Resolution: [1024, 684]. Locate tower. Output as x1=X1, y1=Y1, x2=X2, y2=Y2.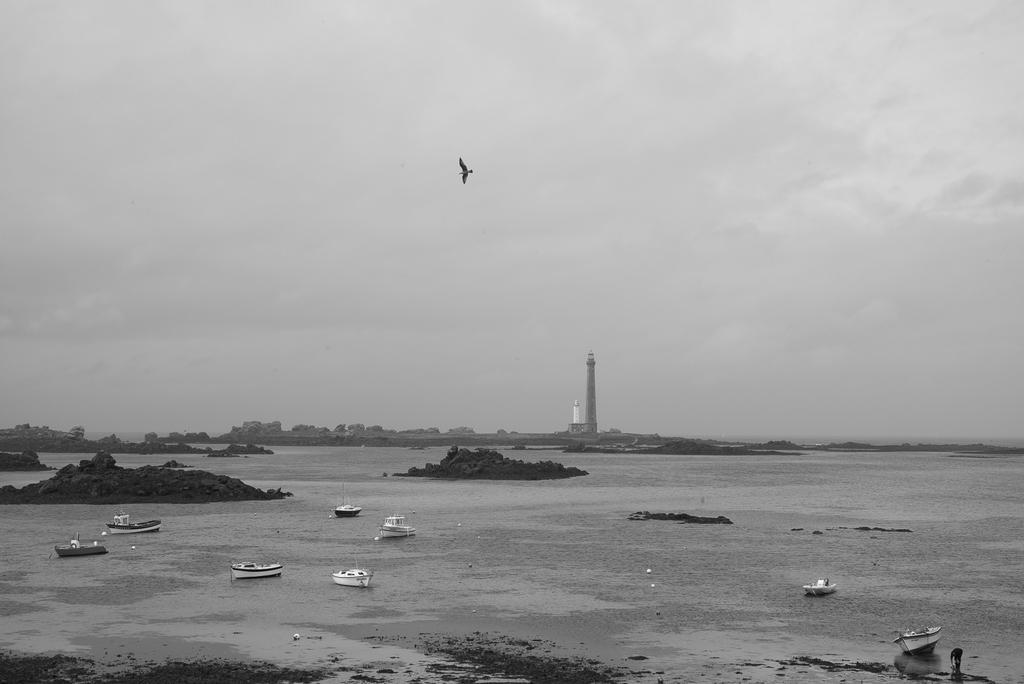
x1=585, y1=353, x2=599, y2=431.
